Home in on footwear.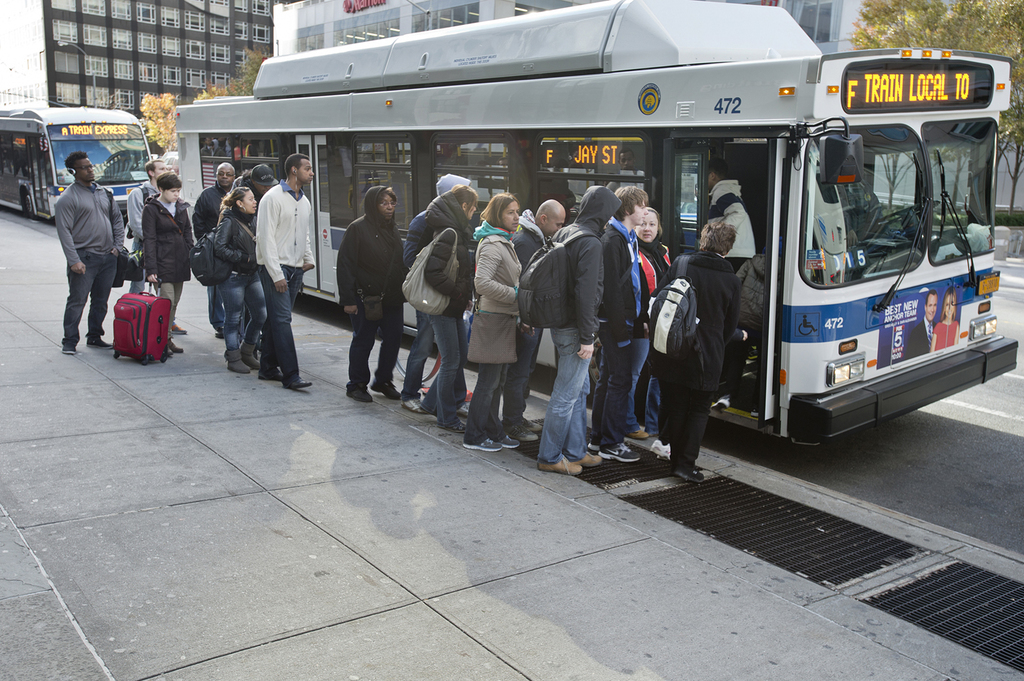
Homed in at region(576, 449, 599, 466).
